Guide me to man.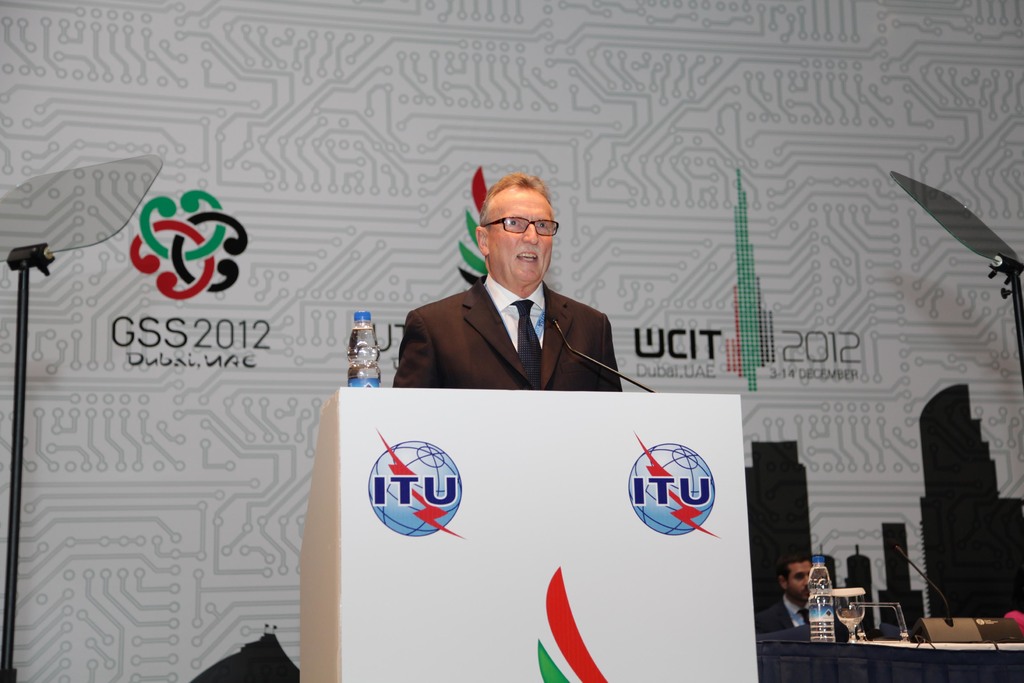
Guidance: <box>385,189,656,422</box>.
